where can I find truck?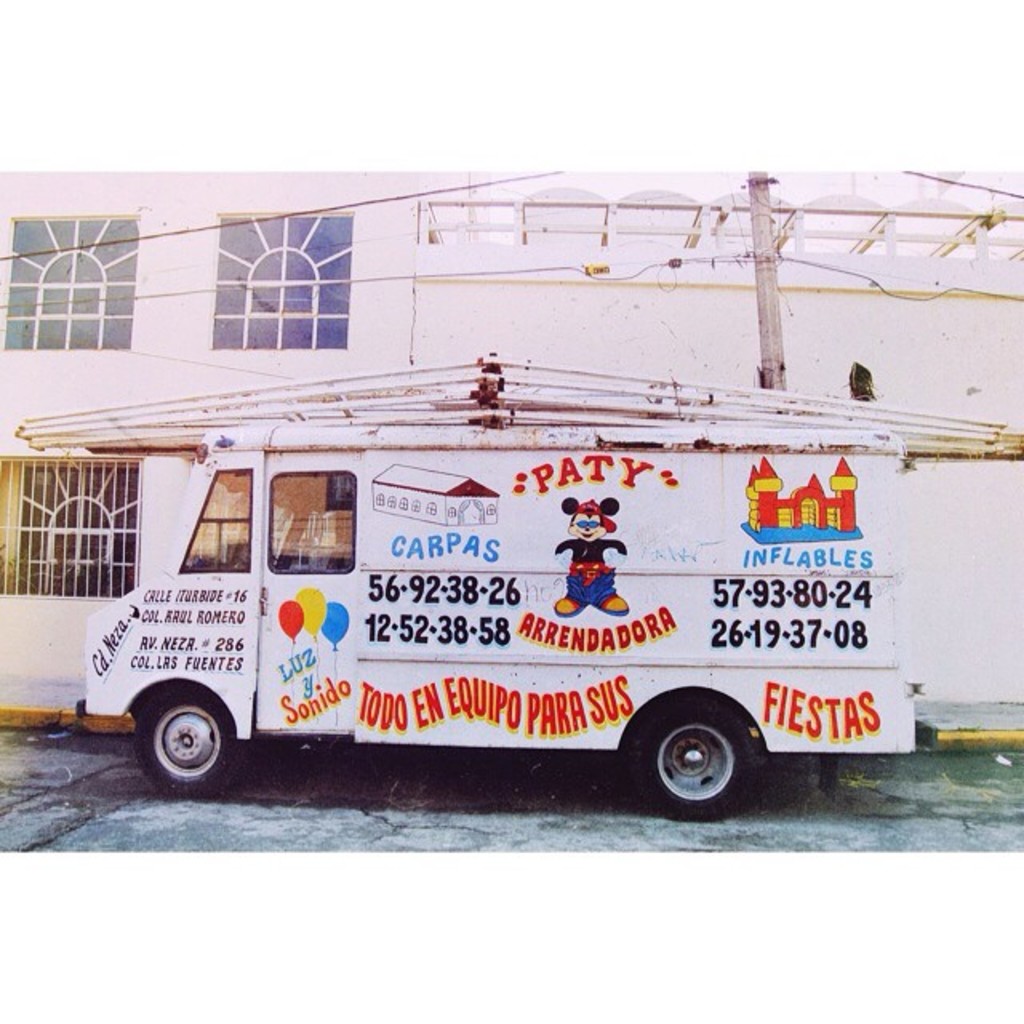
You can find it at region(18, 346, 1022, 795).
